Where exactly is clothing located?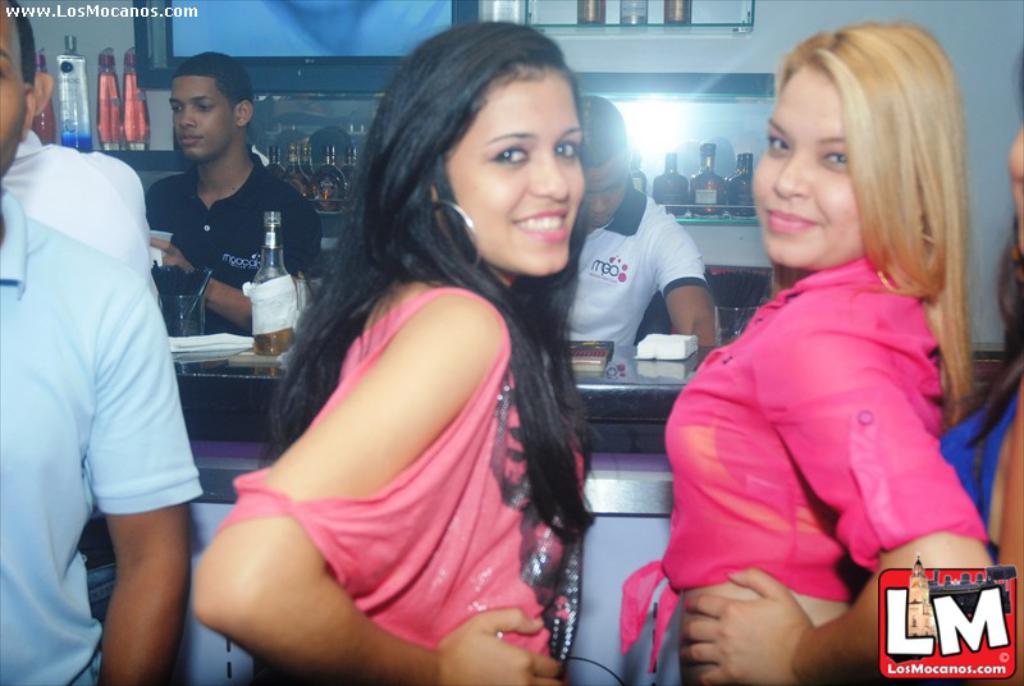
Its bounding box is box(938, 379, 1023, 530).
